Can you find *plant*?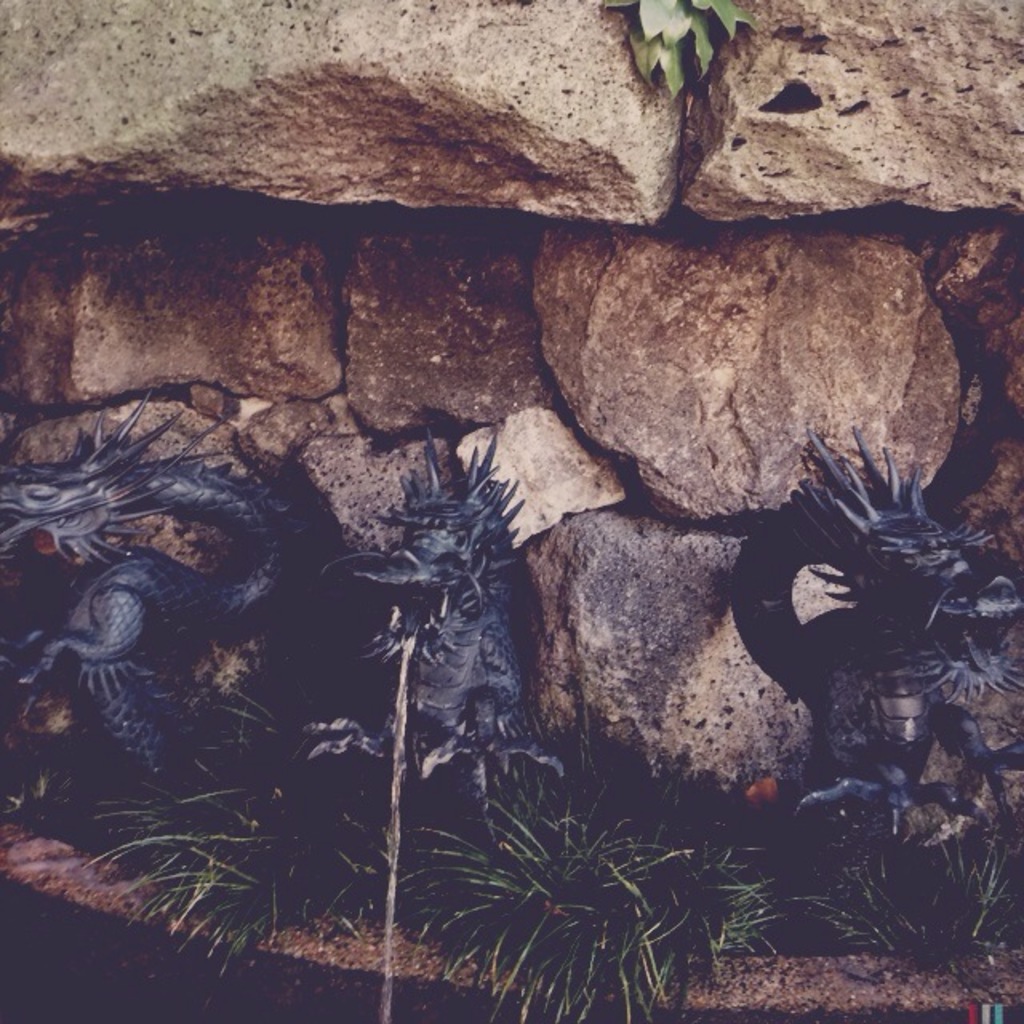
Yes, bounding box: box=[77, 664, 349, 963].
